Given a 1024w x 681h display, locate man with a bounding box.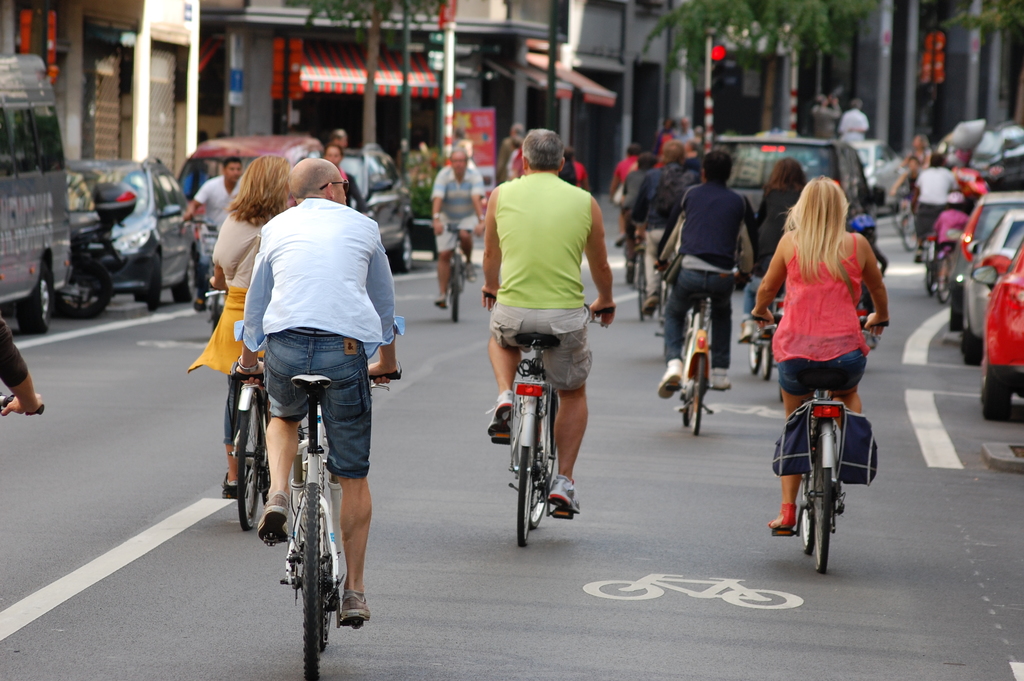
Located: (x1=234, y1=155, x2=399, y2=618).
